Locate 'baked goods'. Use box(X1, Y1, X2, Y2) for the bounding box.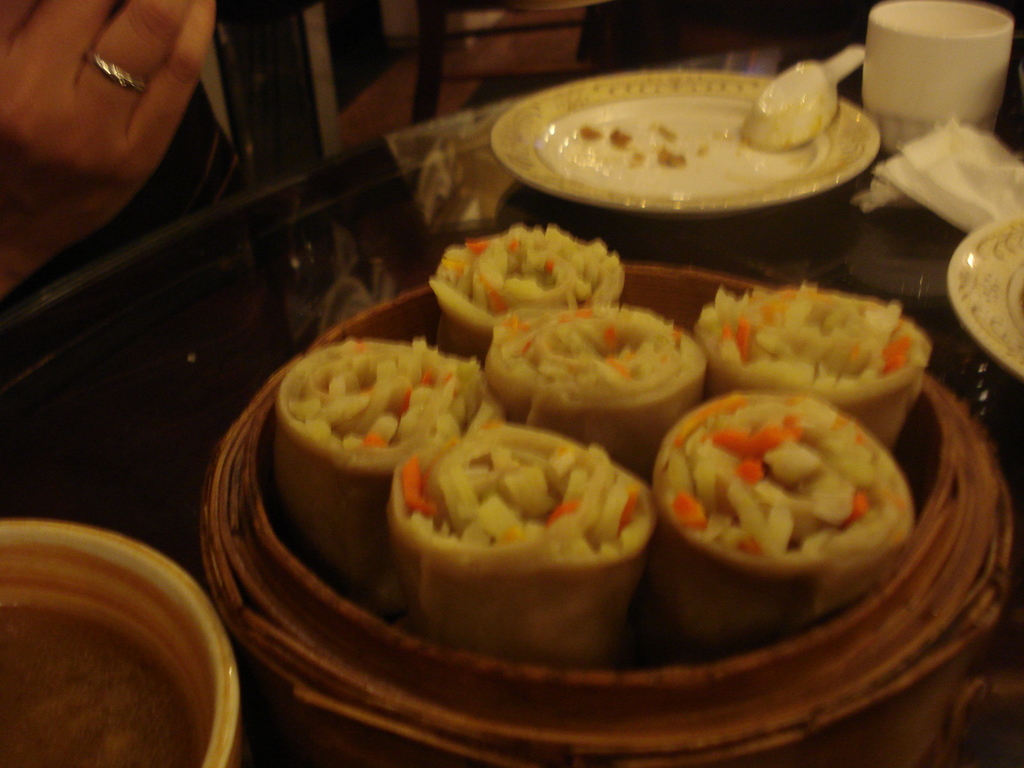
box(0, 610, 200, 767).
